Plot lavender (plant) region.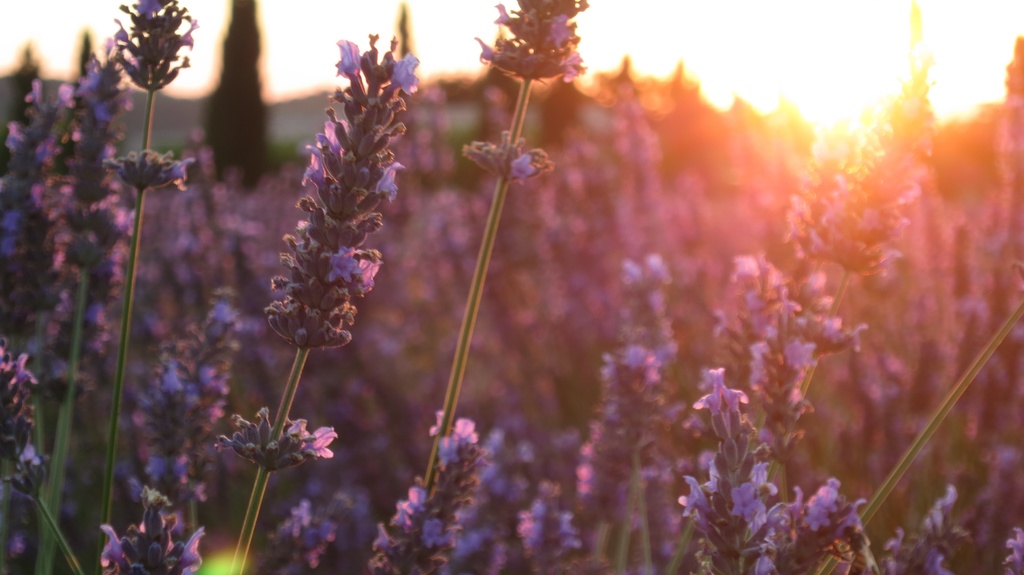
Plotted at 582, 244, 694, 574.
